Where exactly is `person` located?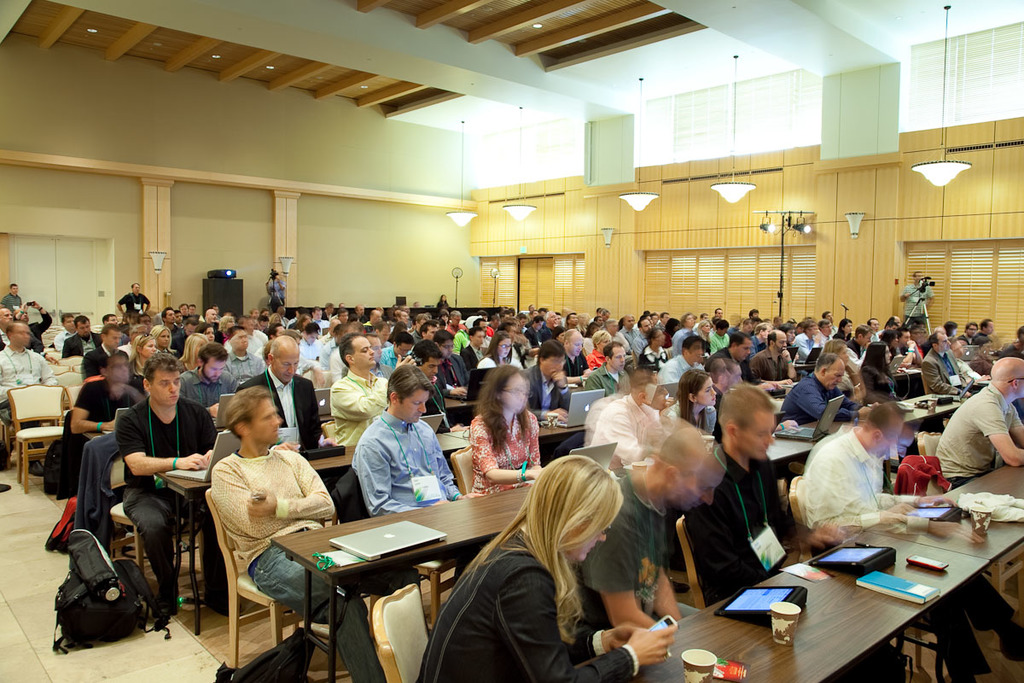
Its bounding box is <bbox>68, 348, 137, 447</bbox>.
